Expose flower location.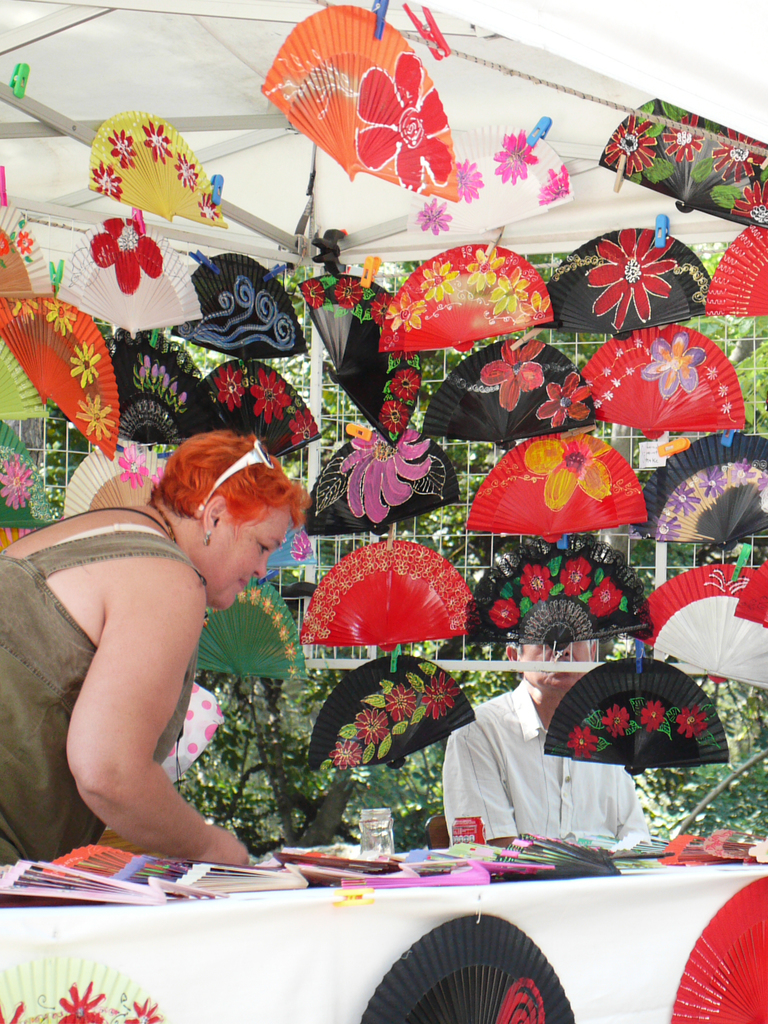
Exposed at l=394, t=371, r=420, b=402.
